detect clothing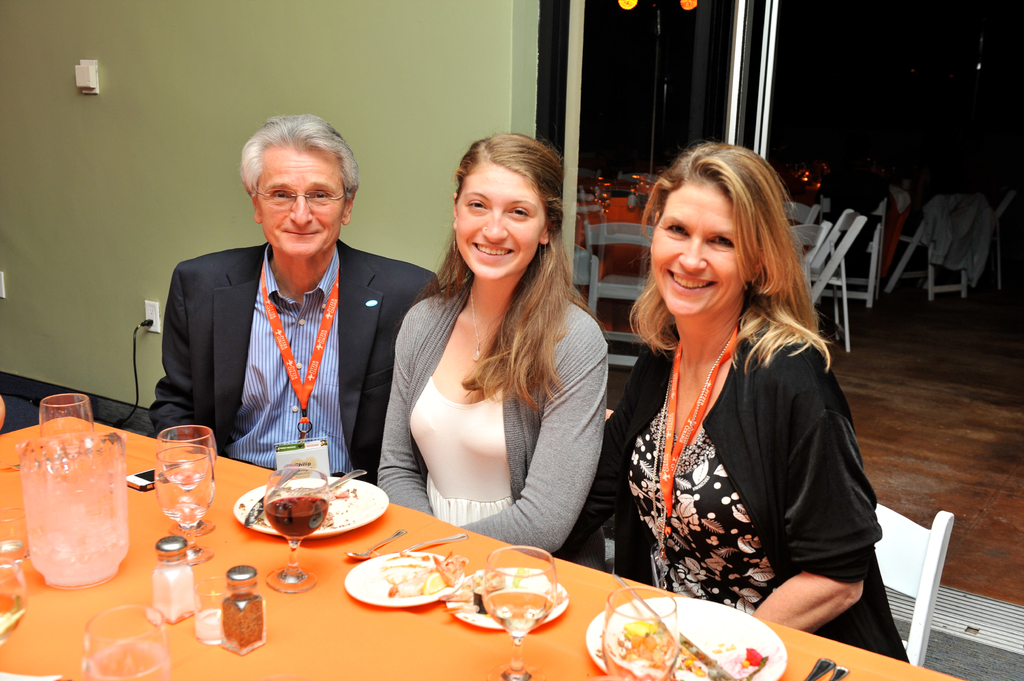
153:239:439:495
